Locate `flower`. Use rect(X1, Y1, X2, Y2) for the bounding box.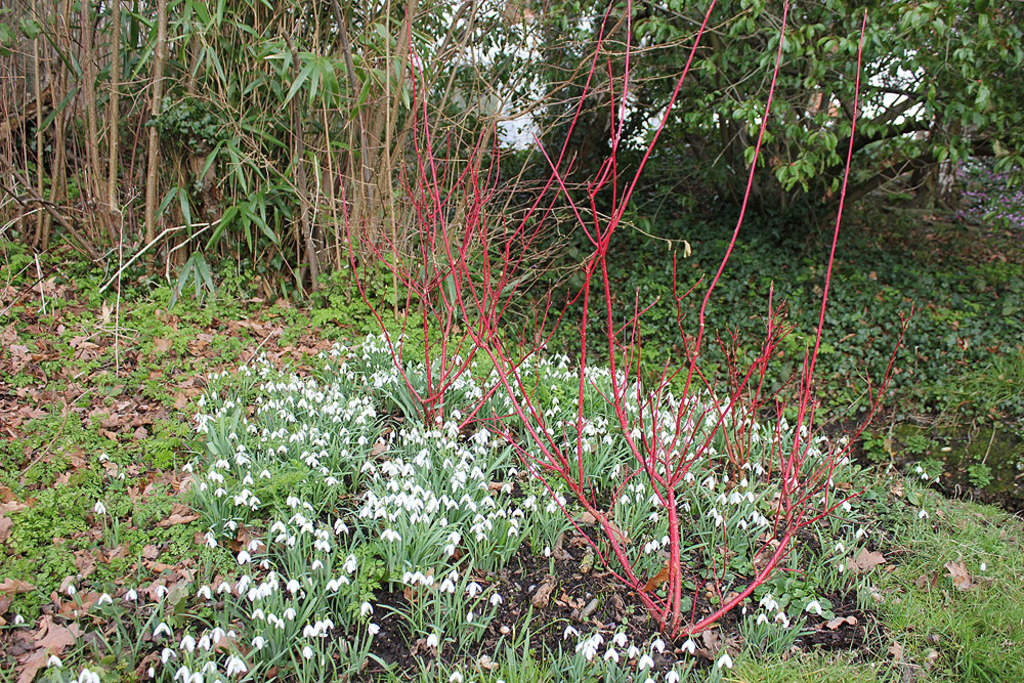
rect(610, 632, 632, 650).
